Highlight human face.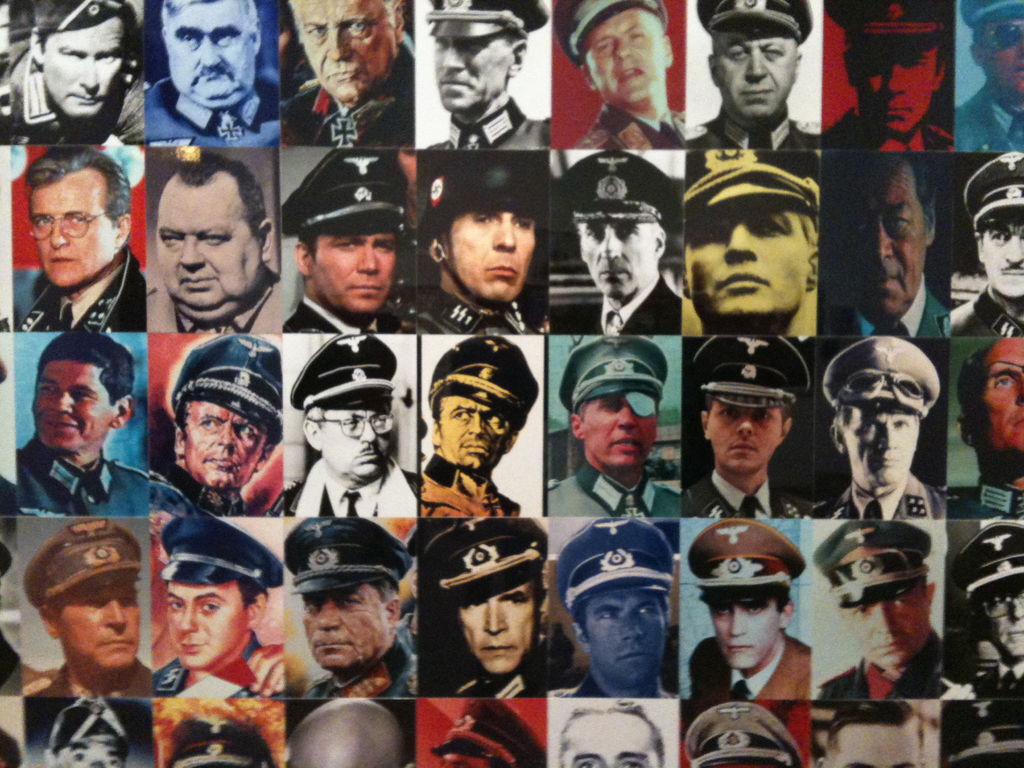
Highlighted region: (831,722,920,767).
